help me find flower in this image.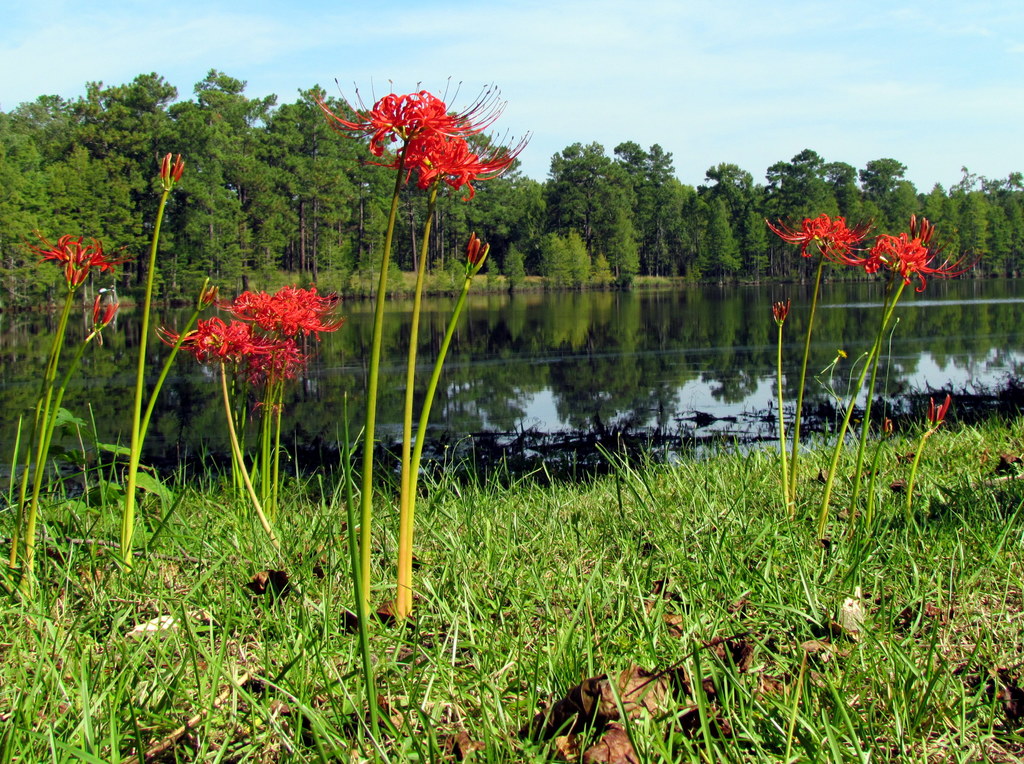
Found it: (27,229,120,288).
